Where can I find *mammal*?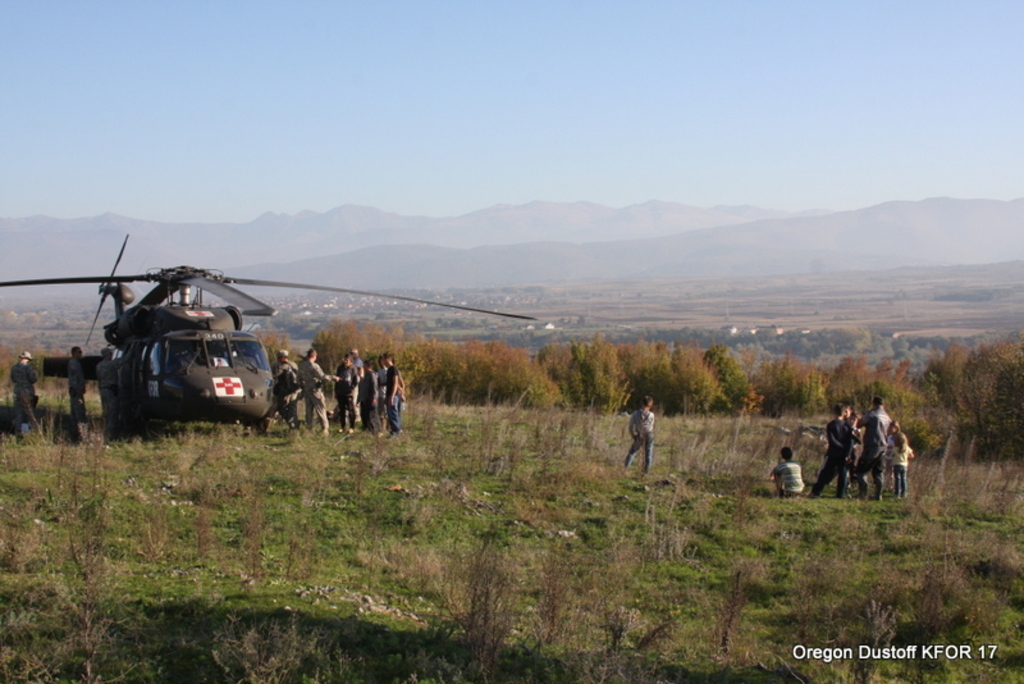
You can find it at pyautogui.locateOnScreen(96, 339, 136, 443).
